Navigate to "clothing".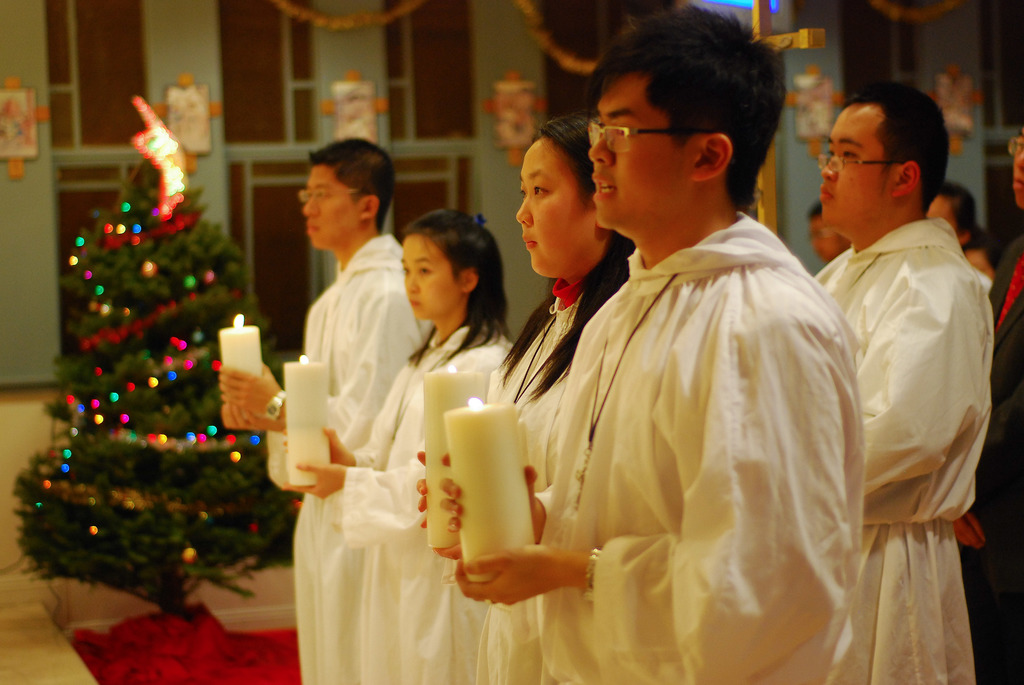
Navigation target: (813, 222, 990, 684).
